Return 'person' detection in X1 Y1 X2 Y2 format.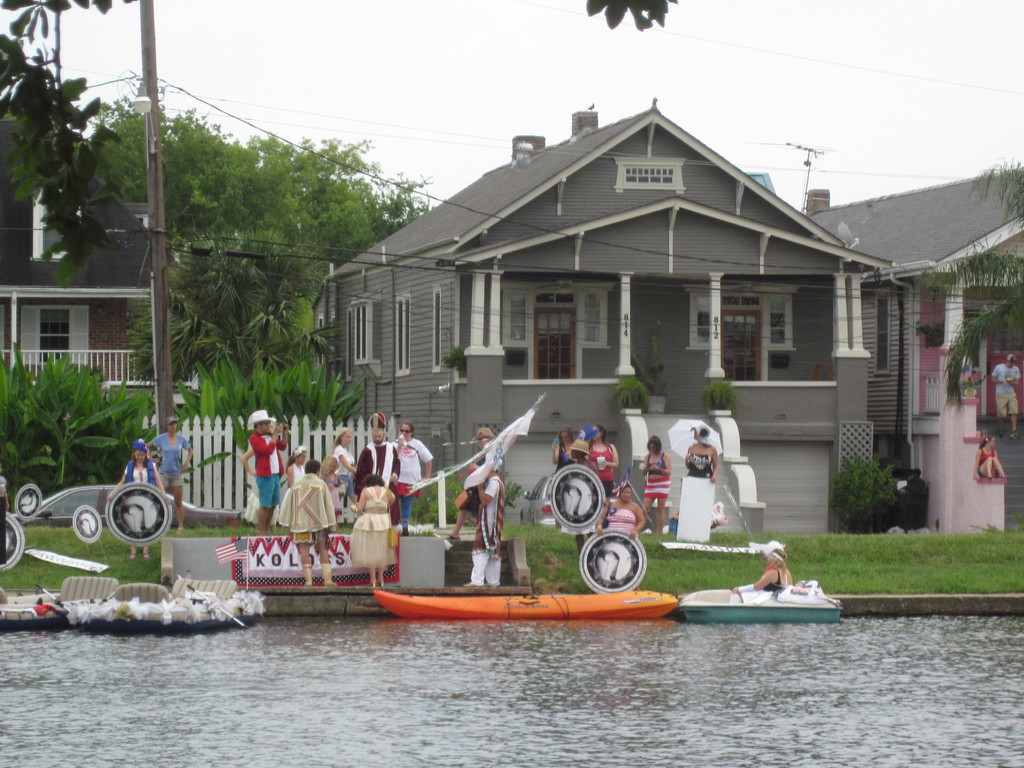
596 476 644 549.
